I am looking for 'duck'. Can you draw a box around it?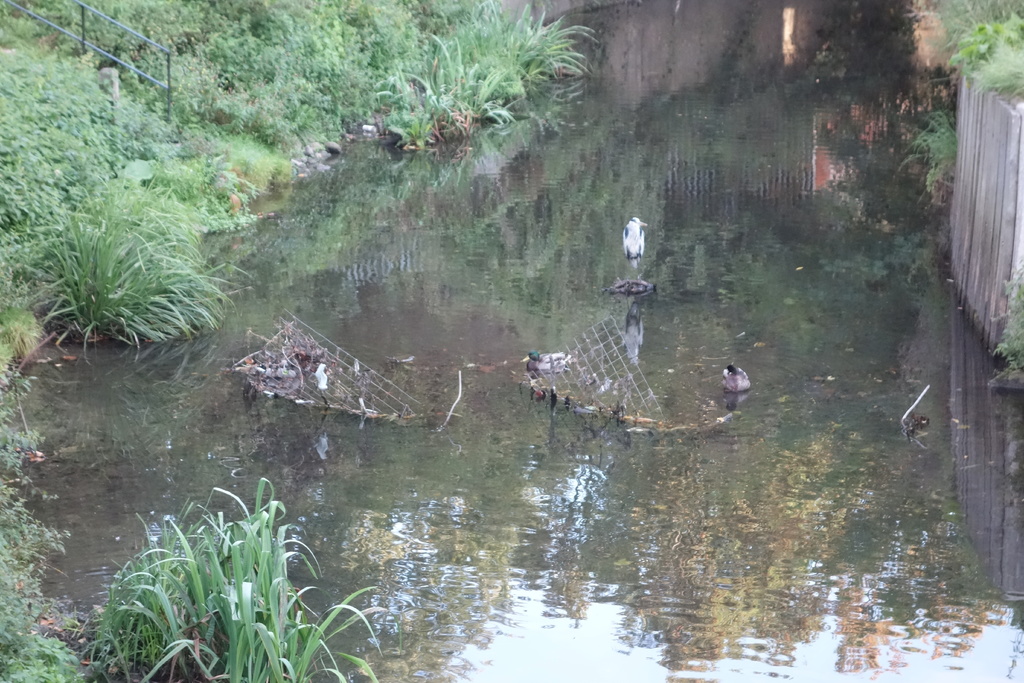
Sure, the bounding box is bbox=[624, 216, 645, 265].
